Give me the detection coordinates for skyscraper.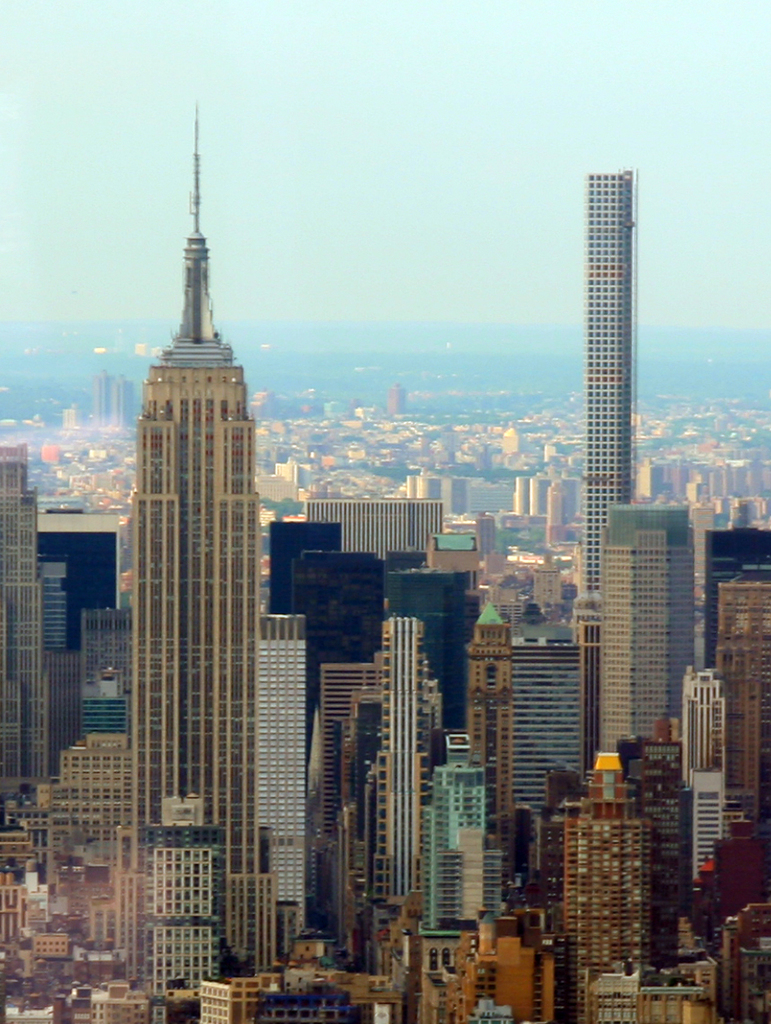
(592, 502, 707, 766).
